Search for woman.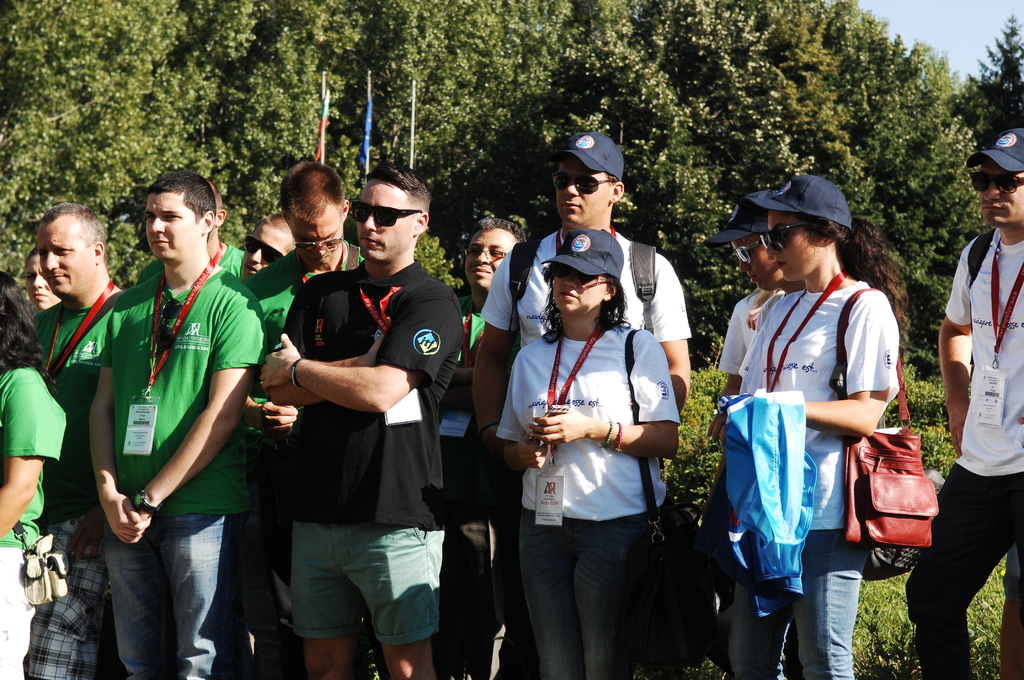
Found at (left=721, top=190, right=806, bottom=677).
